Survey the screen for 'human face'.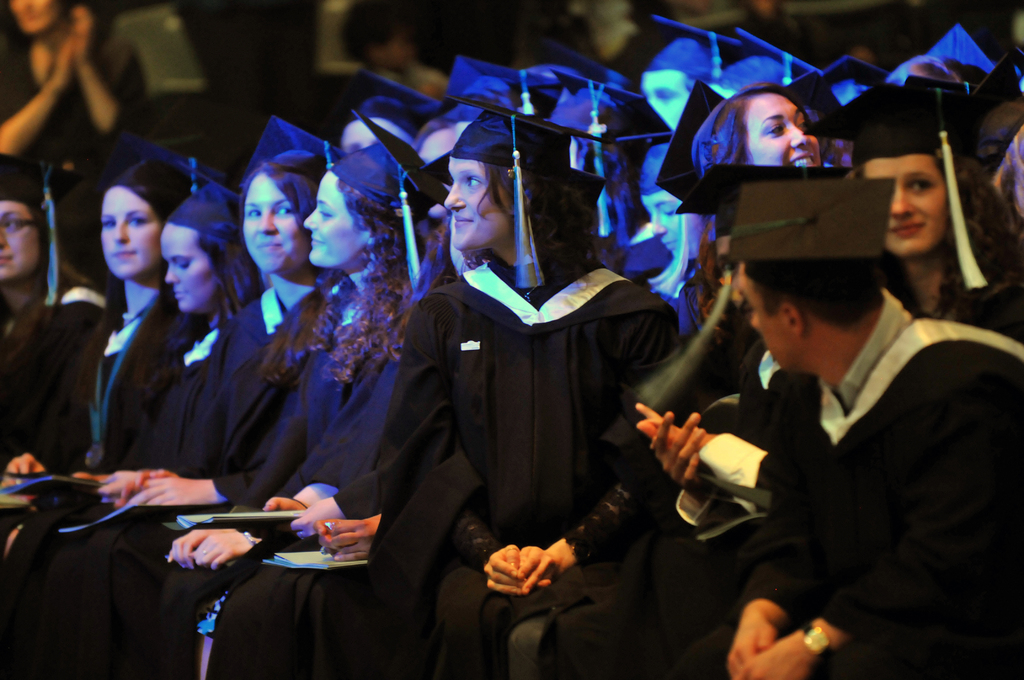
Survey found: x1=300, y1=166, x2=368, y2=264.
